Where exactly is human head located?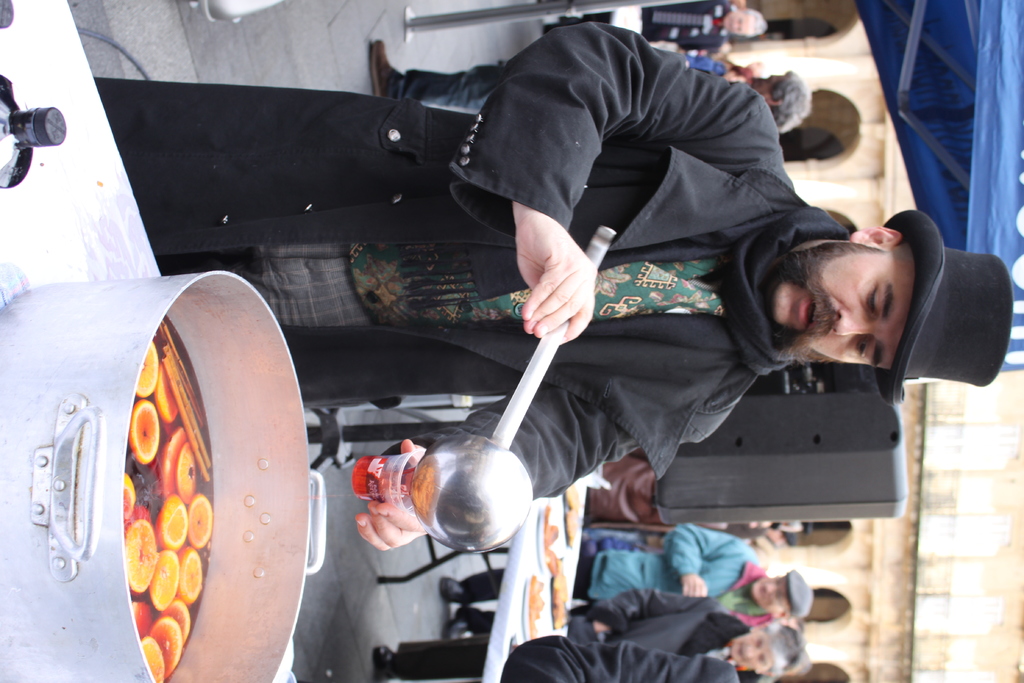
Its bounding box is (725,64,750,85).
